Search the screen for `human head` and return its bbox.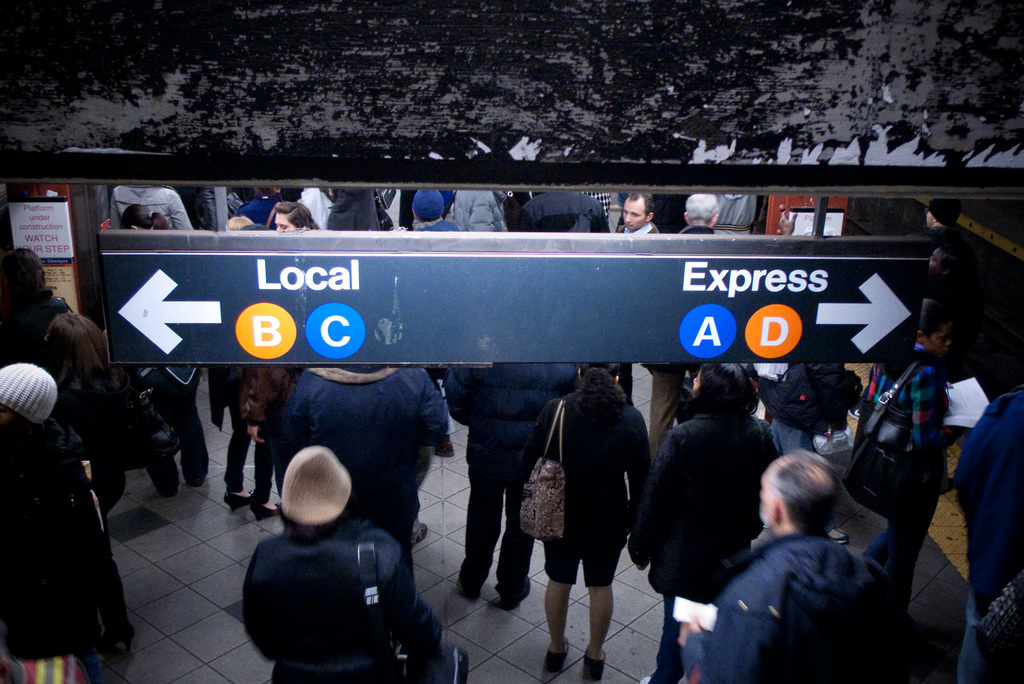
Found: 0 250 50 297.
